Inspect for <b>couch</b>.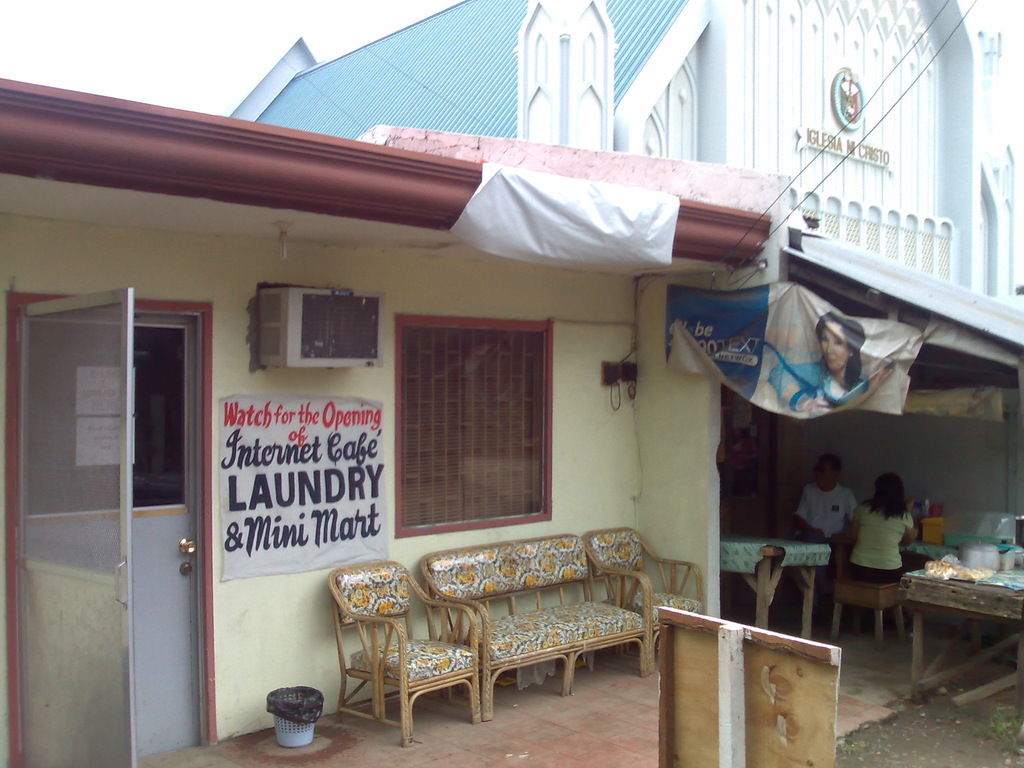
Inspection: select_region(289, 531, 728, 739).
